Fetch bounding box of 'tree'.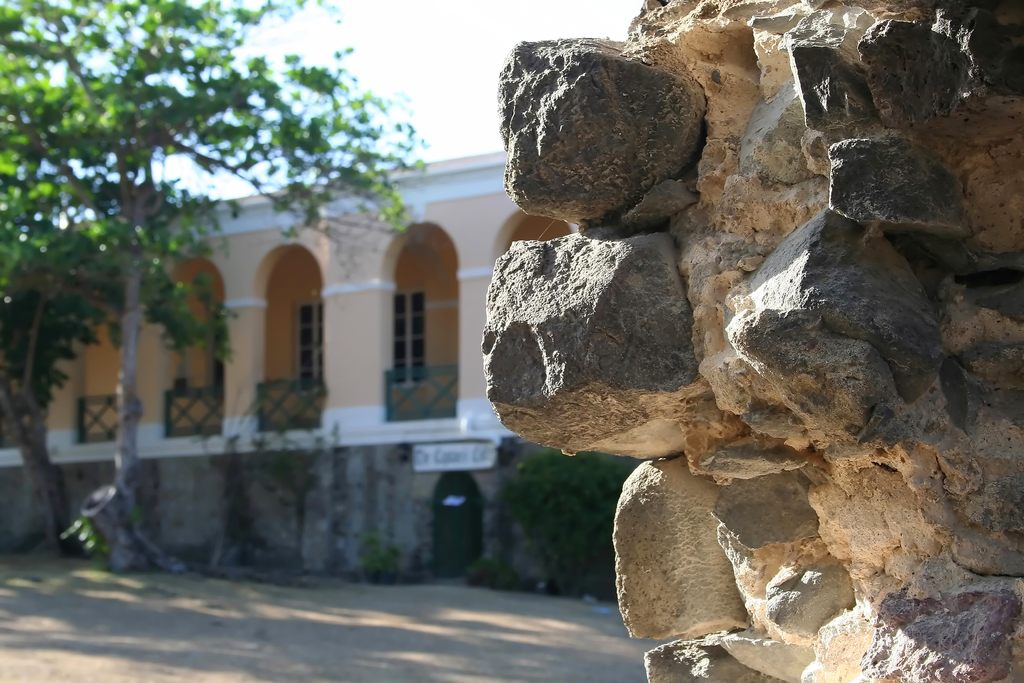
Bbox: locate(0, 0, 438, 566).
